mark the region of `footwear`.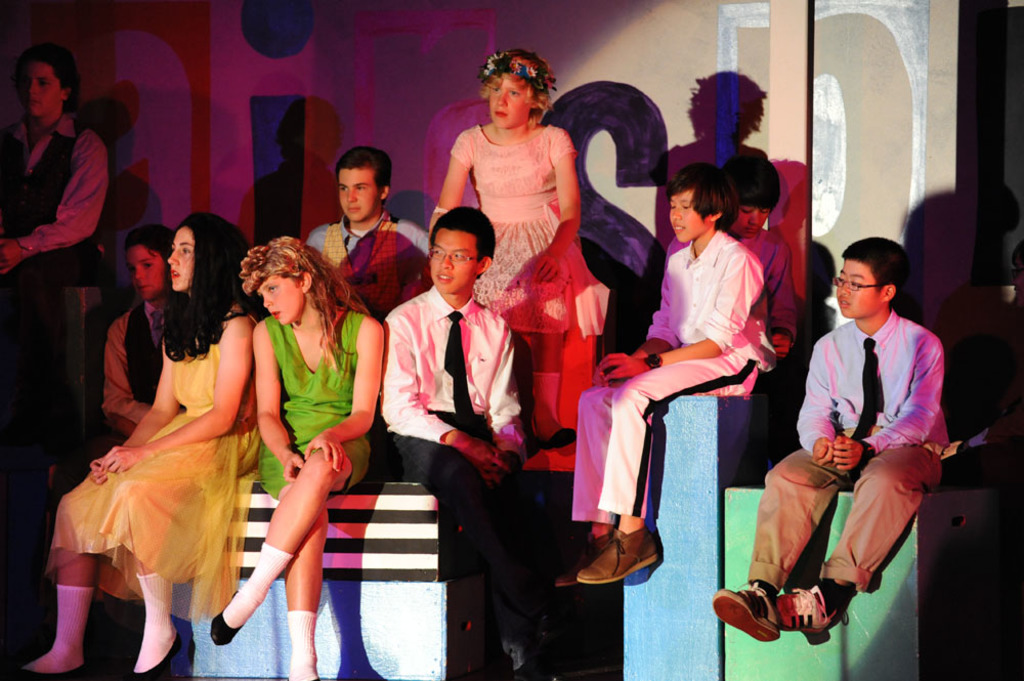
Region: box=[707, 572, 783, 644].
